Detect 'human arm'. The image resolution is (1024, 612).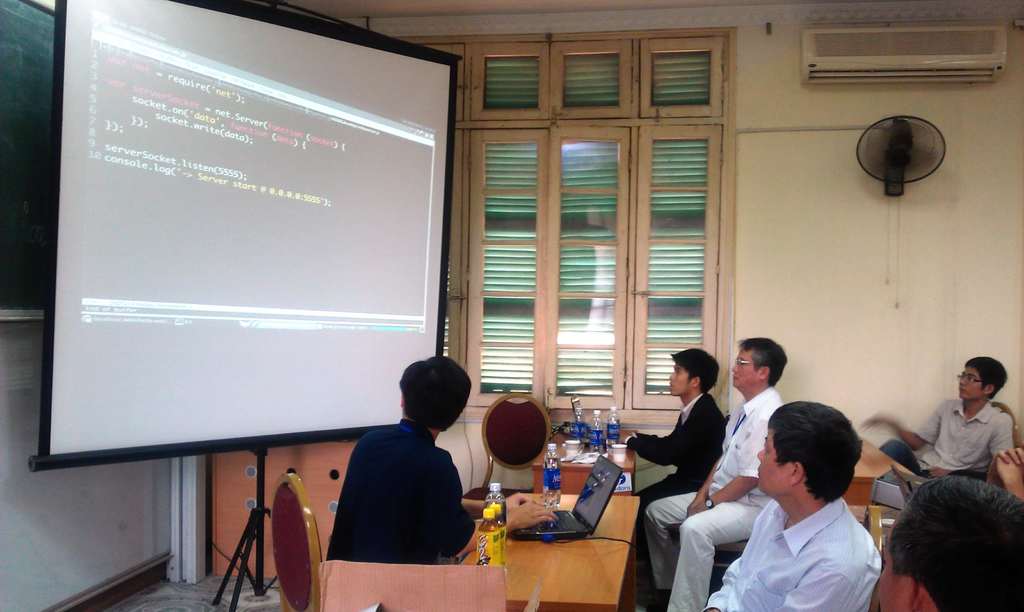
box=[984, 447, 1023, 495].
